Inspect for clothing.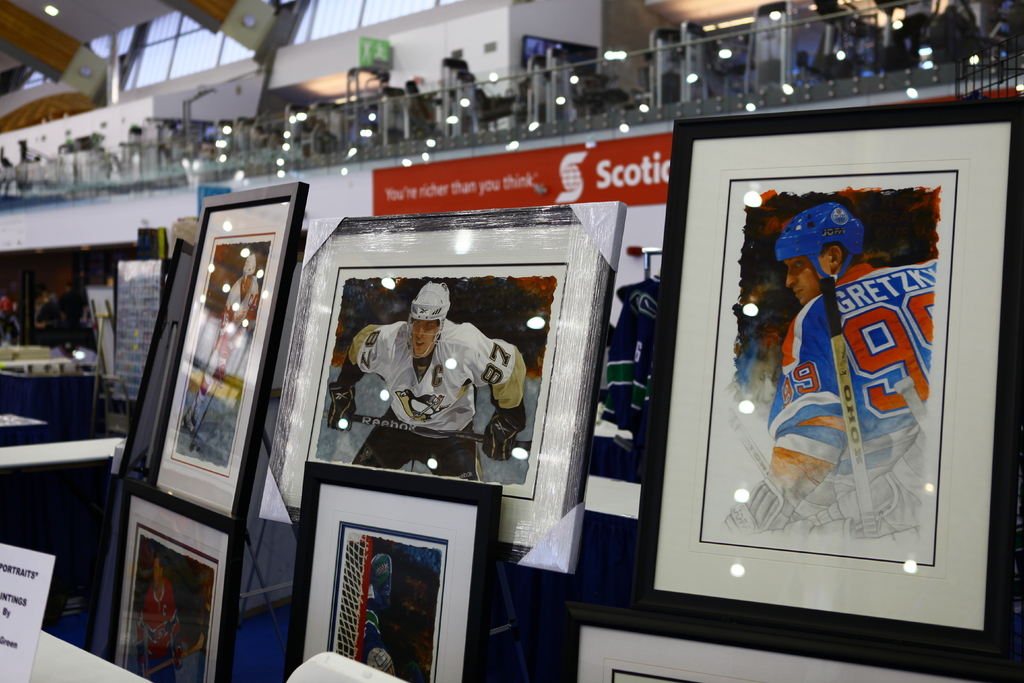
Inspection: l=356, t=609, r=381, b=664.
